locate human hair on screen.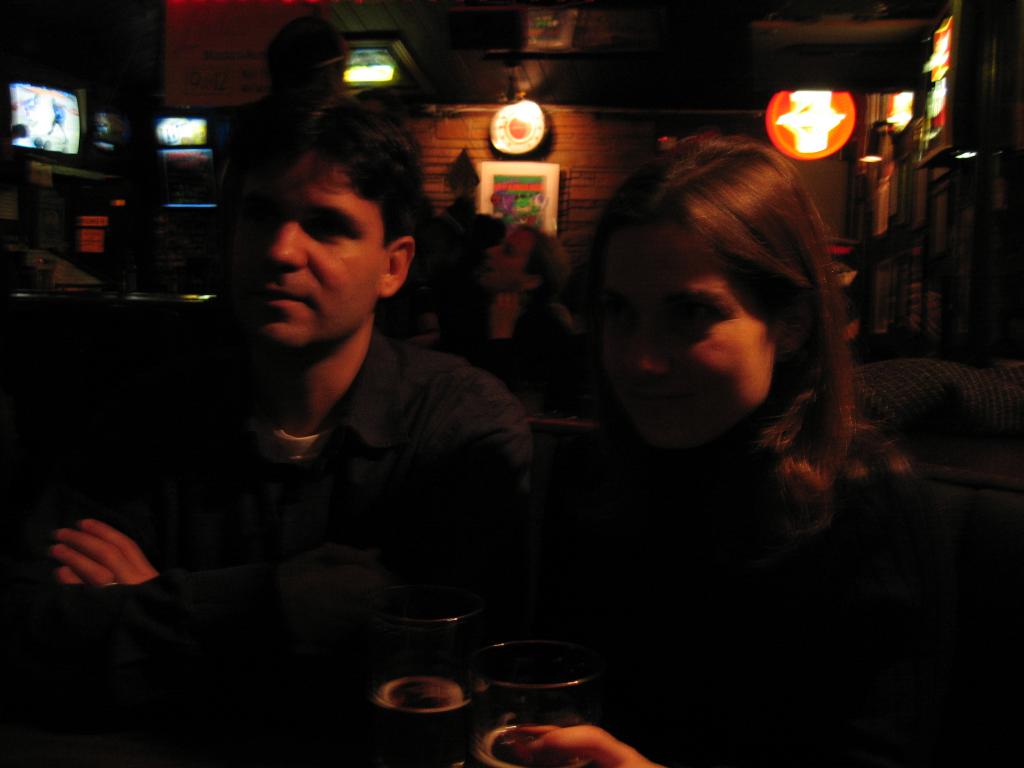
On screen at left=516, top=220, right=569, bottom=305.
